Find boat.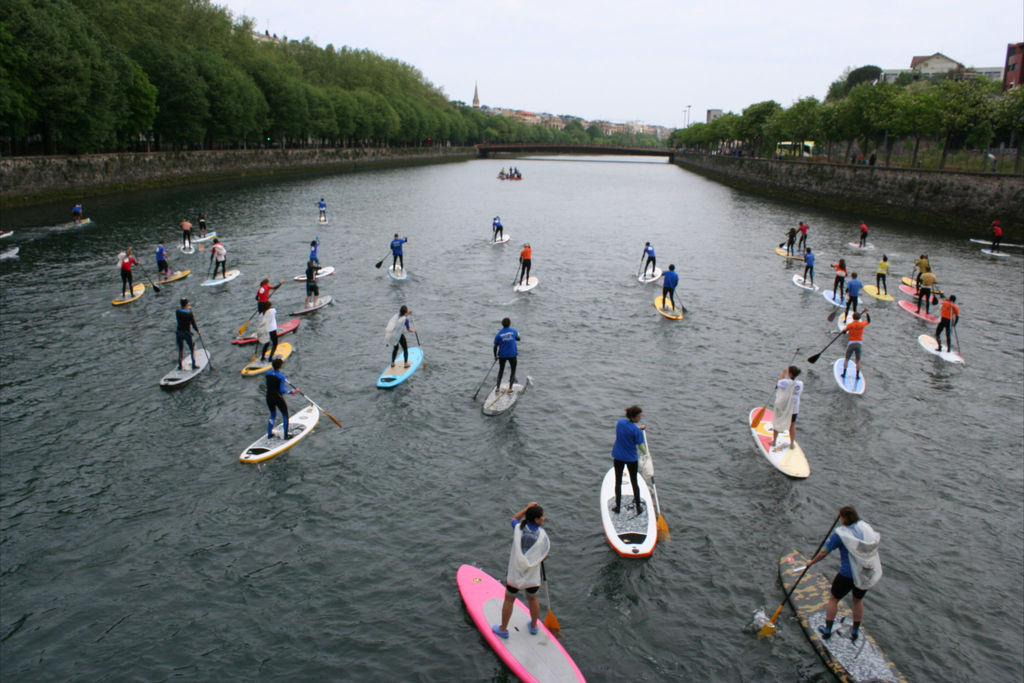
{"x1": 109, "y1": 281, "x2": 146, "y2": 306}.
